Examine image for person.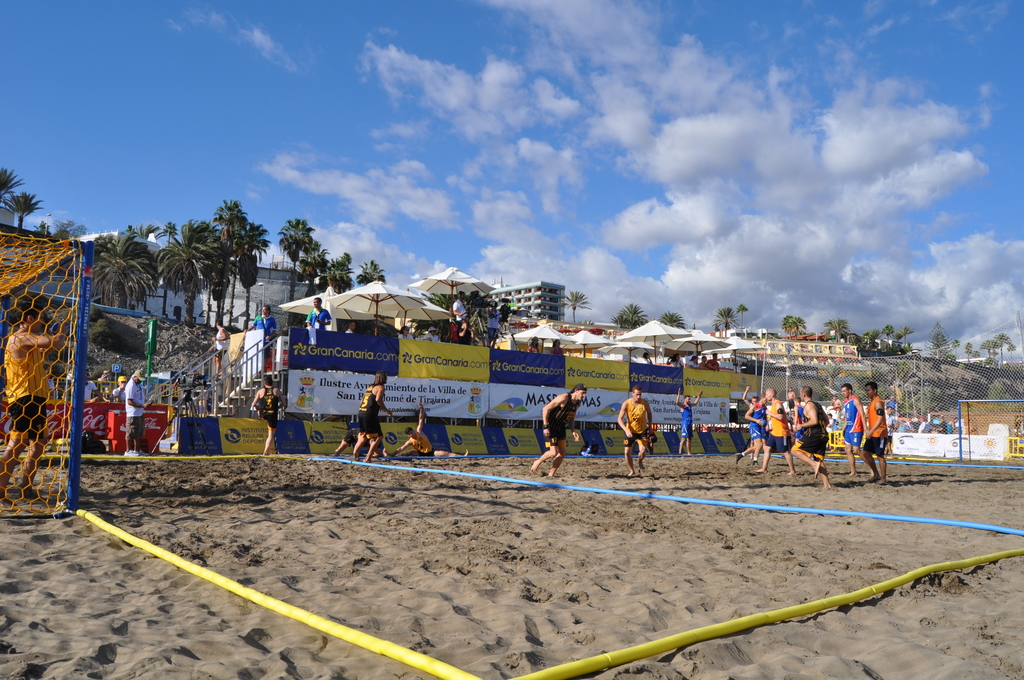
Examination result: rect(85, 370, 102, 401).
